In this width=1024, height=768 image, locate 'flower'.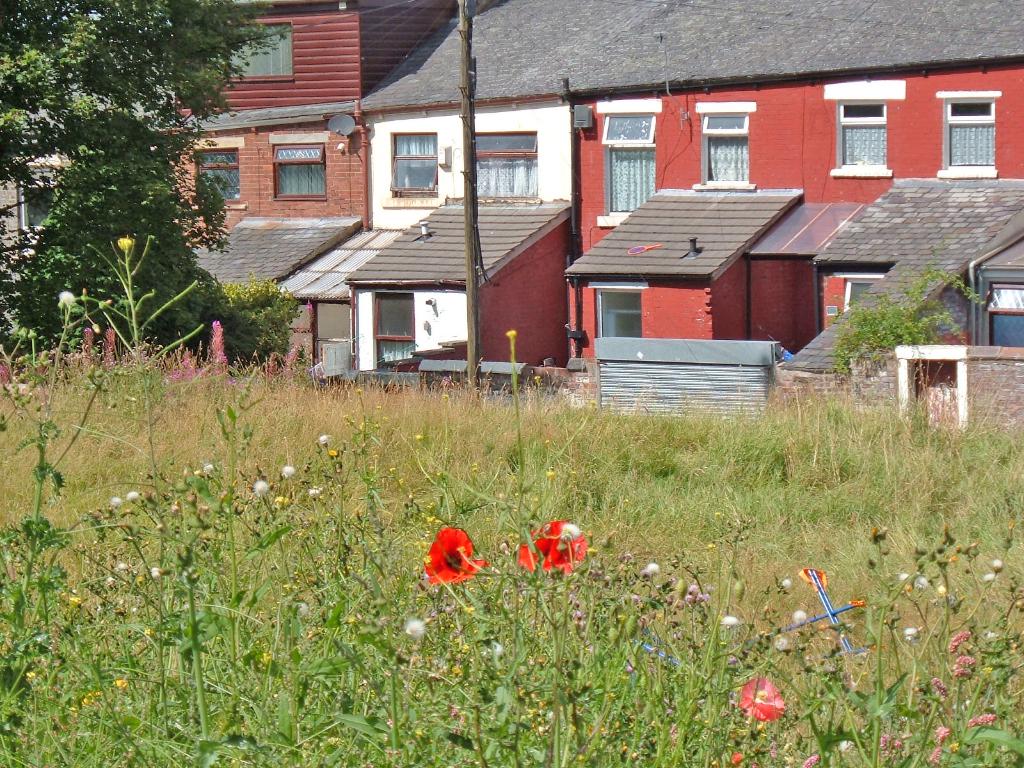
Bounding box: locate(801, 752, 819, 767).
